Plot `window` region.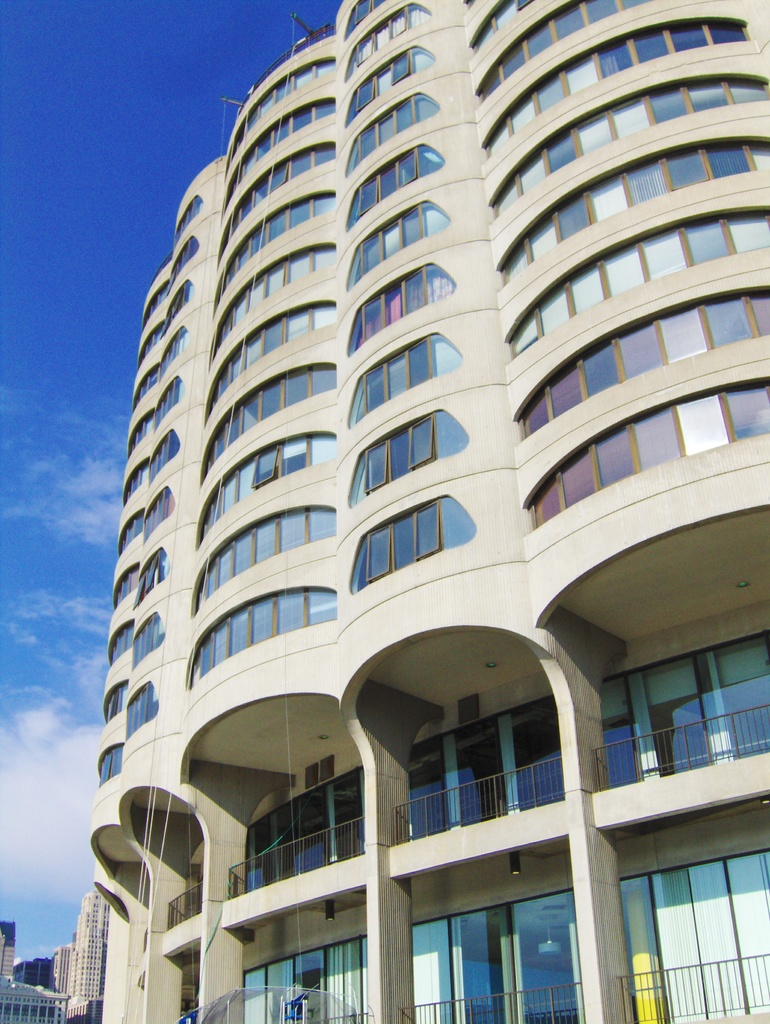
Plotted at [707, 633, 768, 755].
